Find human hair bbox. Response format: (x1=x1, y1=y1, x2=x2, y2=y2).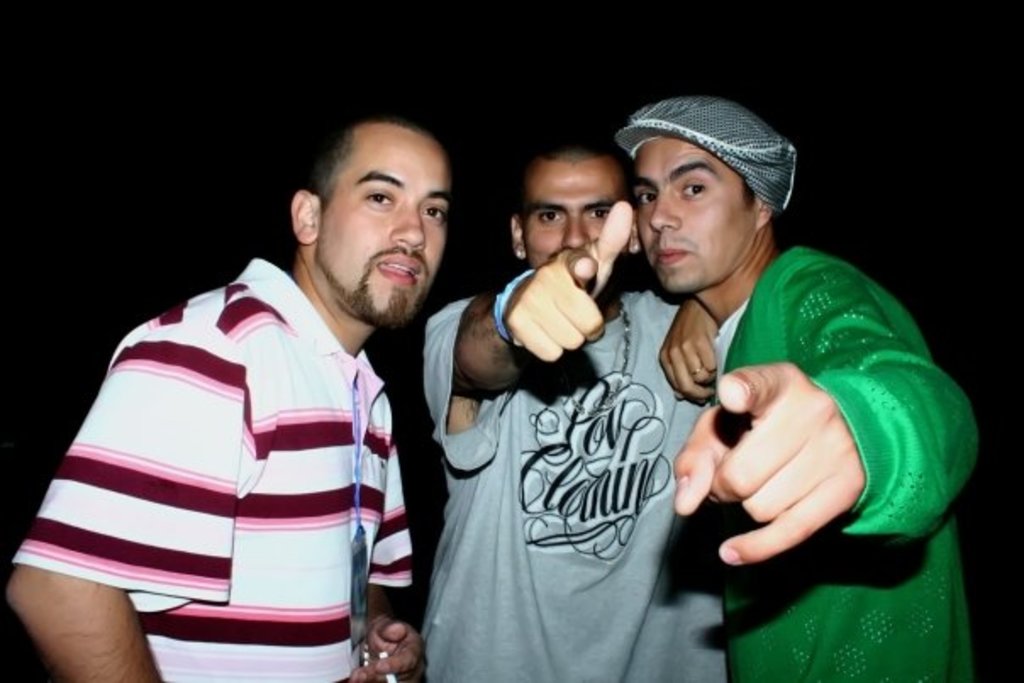
(x1=302, y1=119, x2=441, y2=200).
